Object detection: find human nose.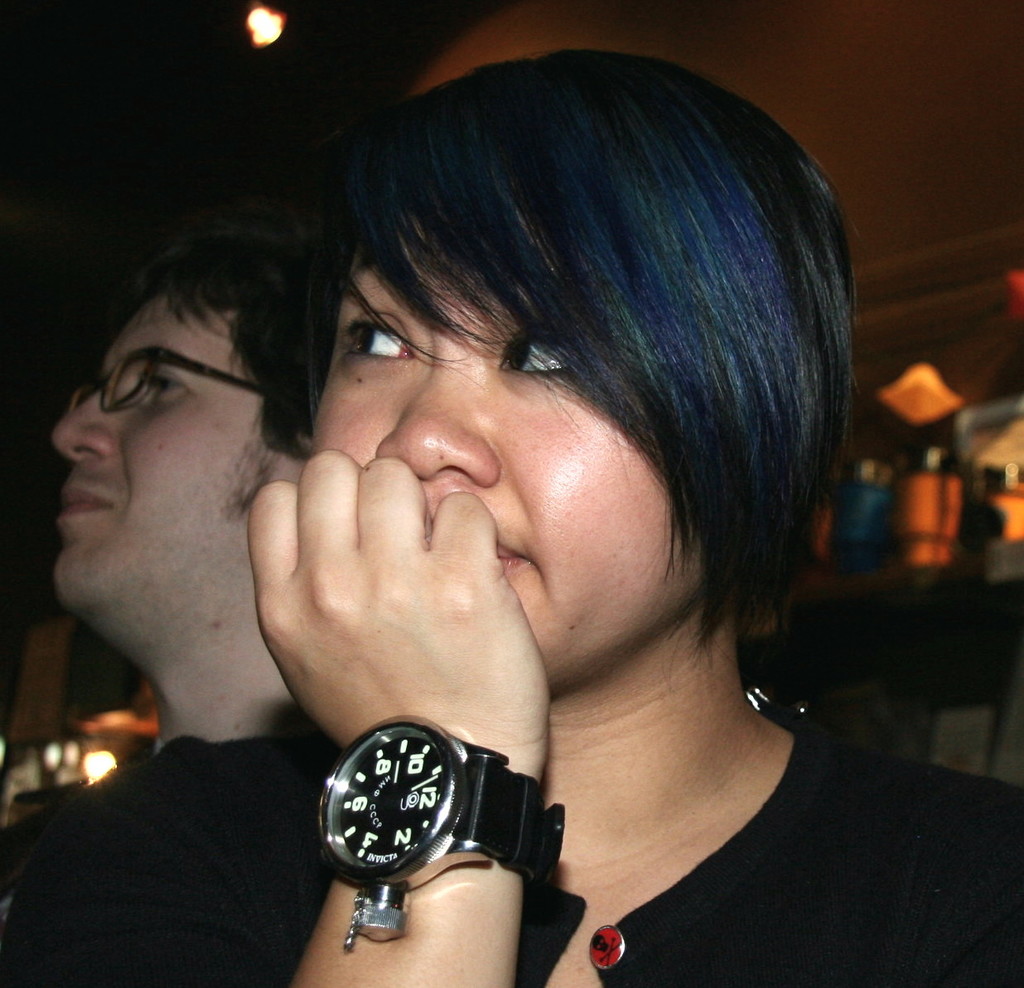
locate(370, 320, 502, 480).
